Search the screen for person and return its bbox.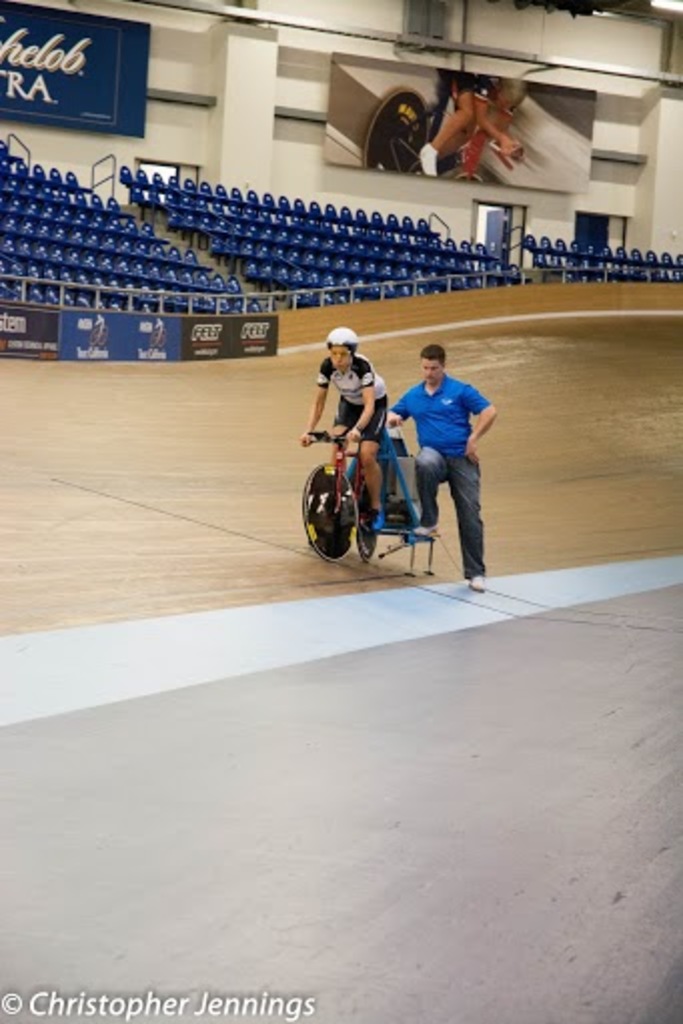
Found: locate(385, 343, 499, 591).
